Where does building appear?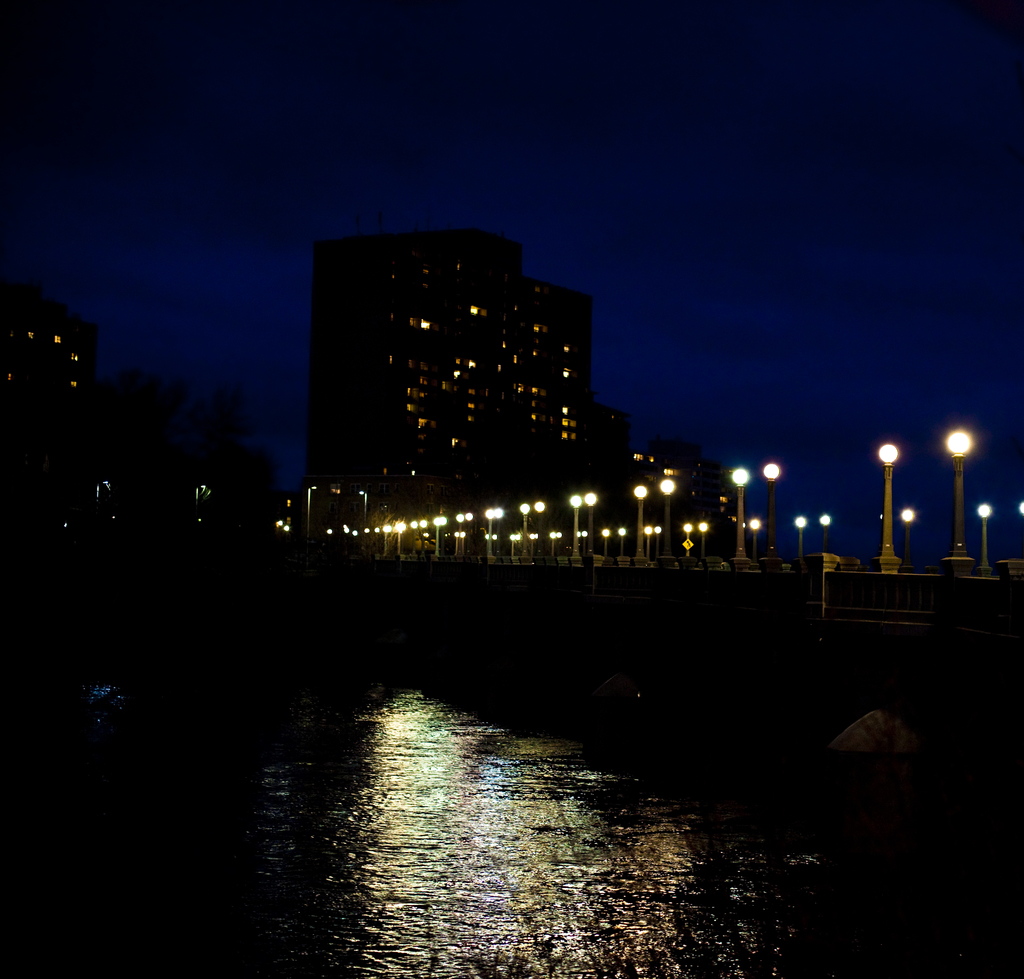
Appears at (0, 280, 102, 409).
